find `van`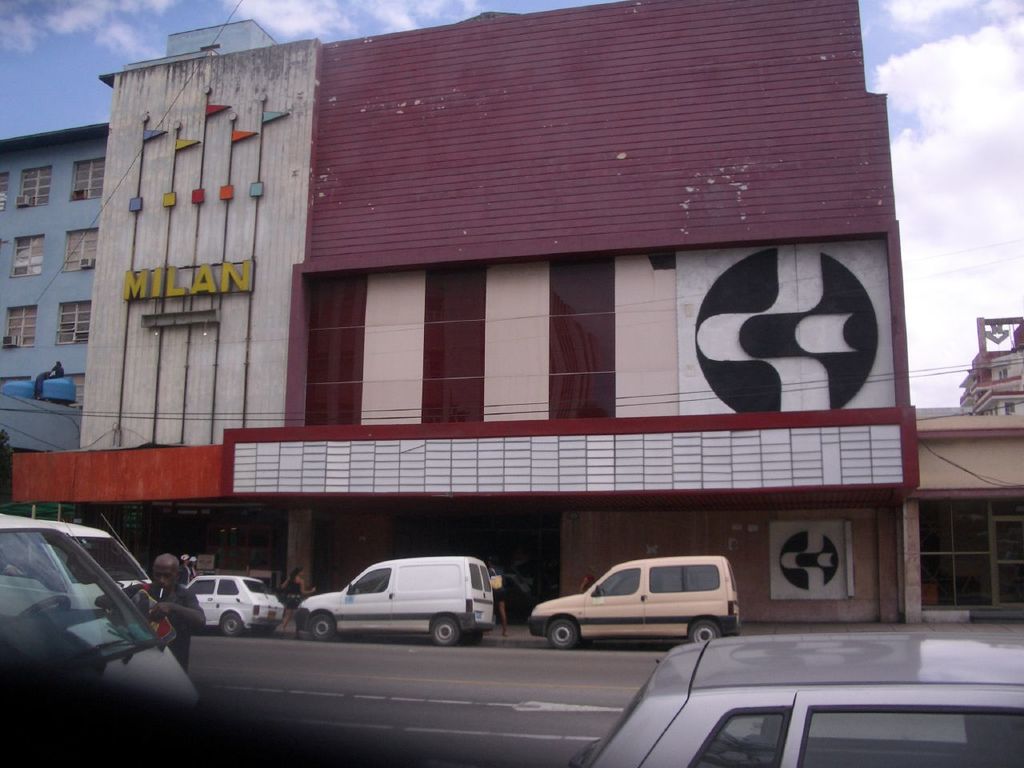
locate(293, 554, 499, 646)
